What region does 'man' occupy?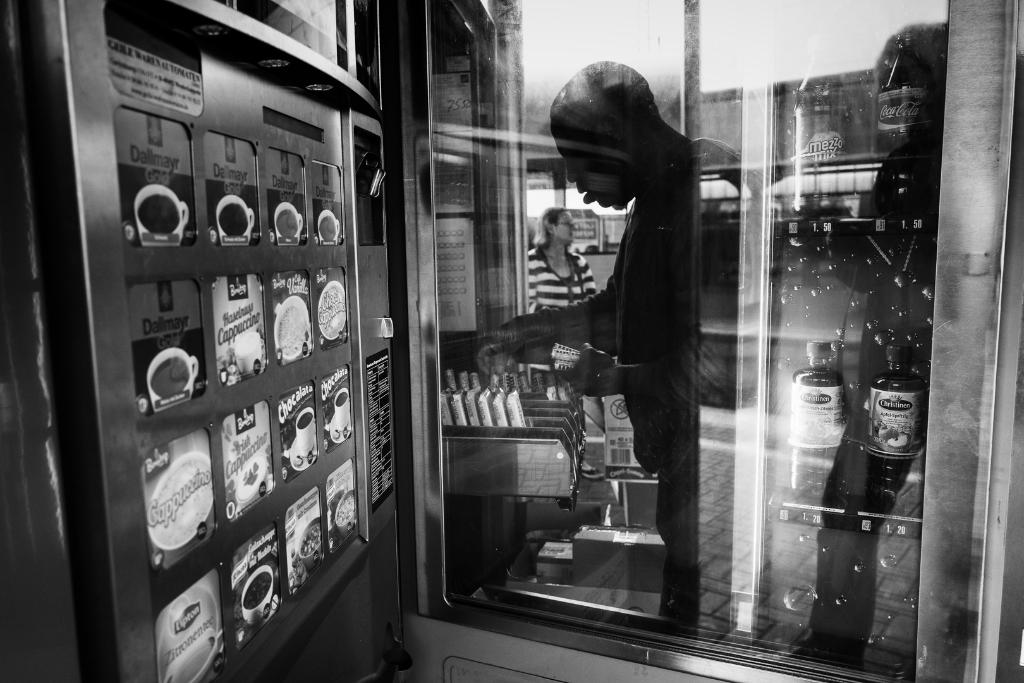
bbox=(512, 104, 745, 572).
